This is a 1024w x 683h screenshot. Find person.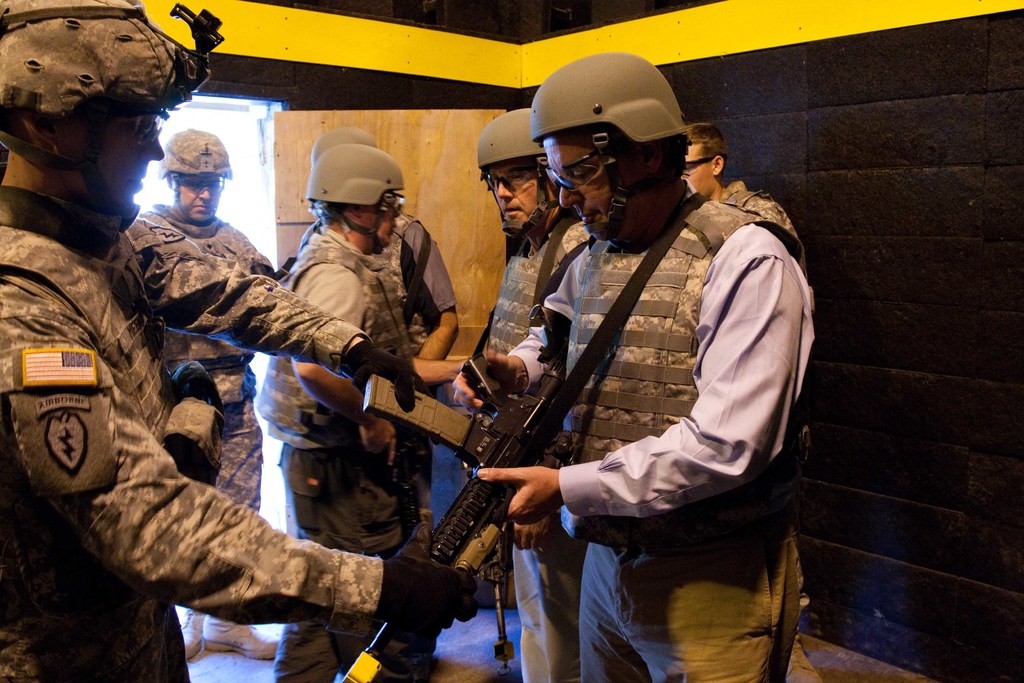
Bounding box: Rect(680, 120, 815, 286).
